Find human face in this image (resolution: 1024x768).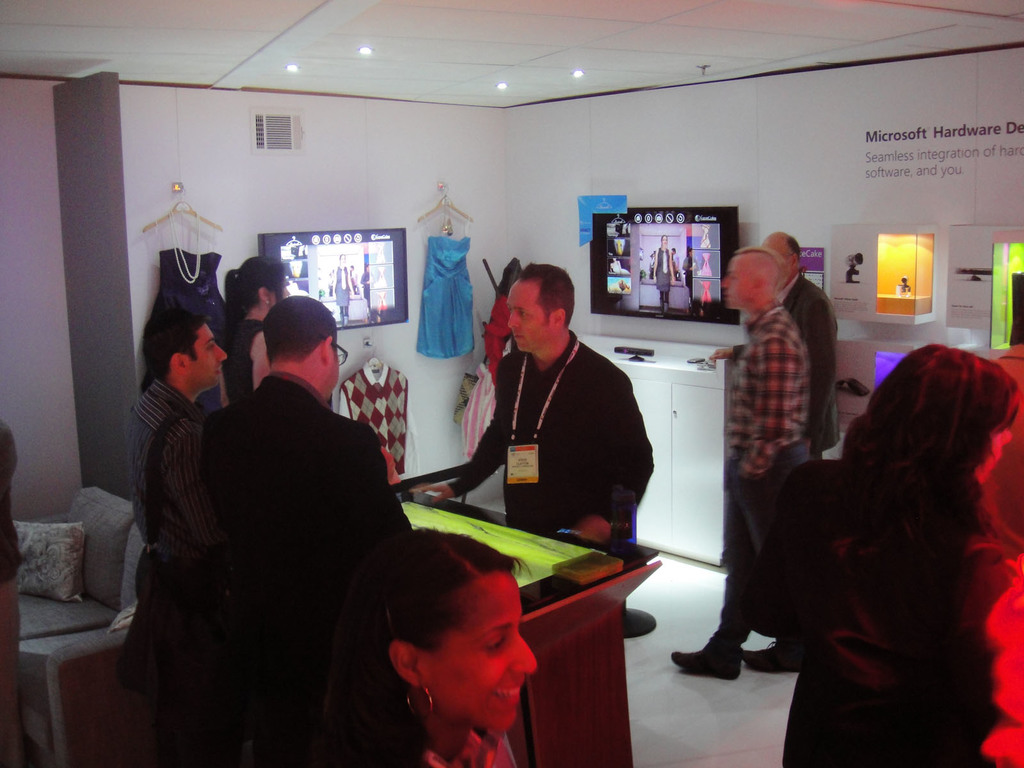
277, 280, 288, 299.
